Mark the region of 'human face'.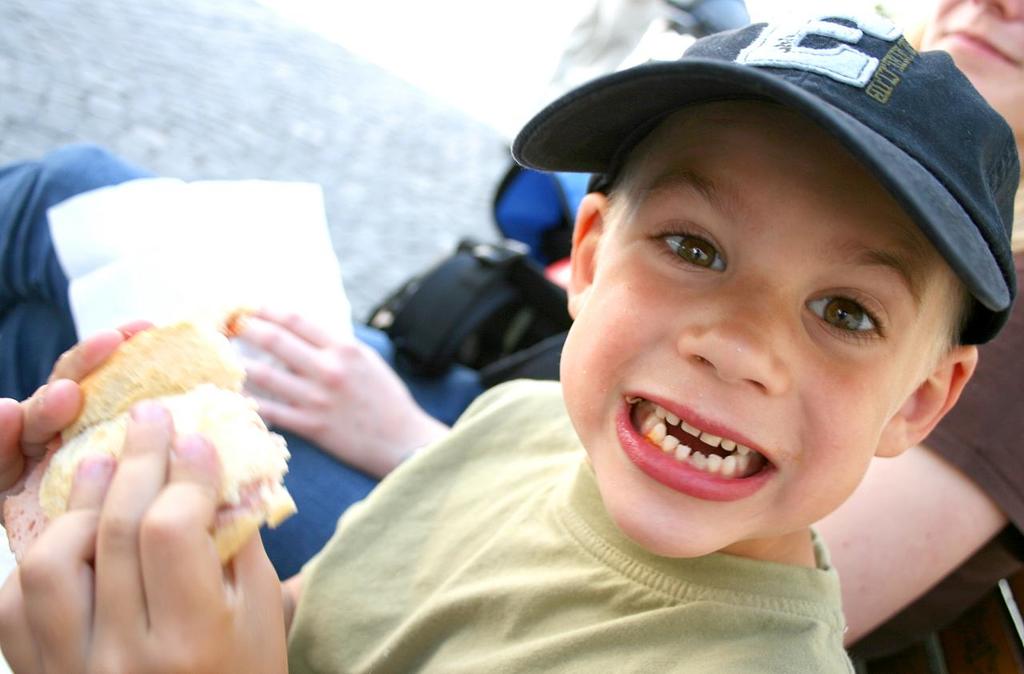
Region: bbox(914, 0, 1019, 152).
